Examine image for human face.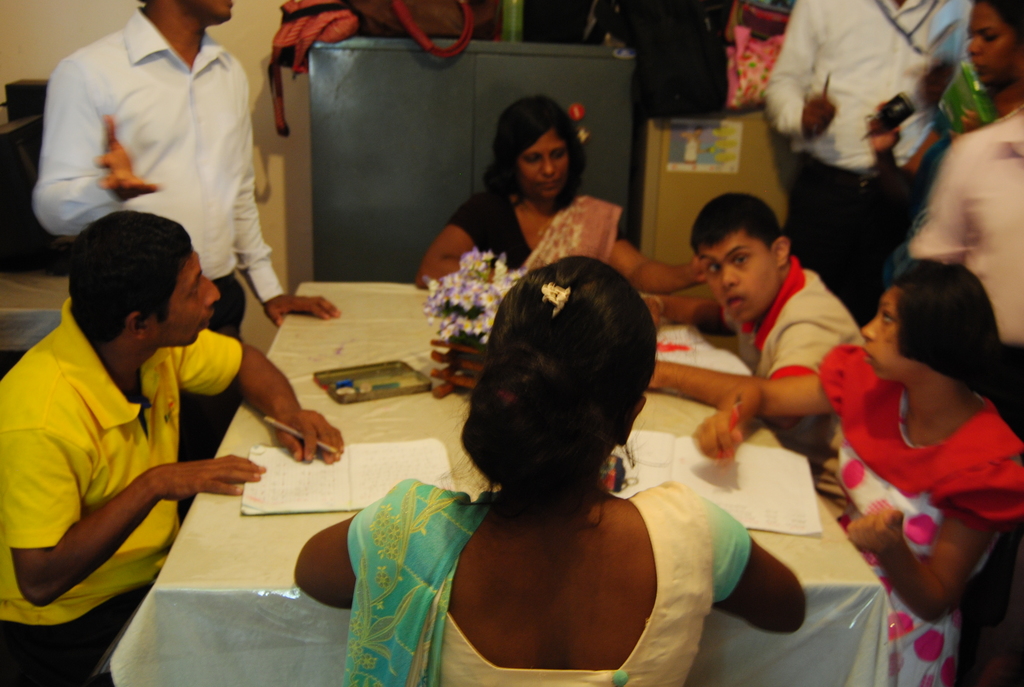
Examination result: (525,130,569,199).
